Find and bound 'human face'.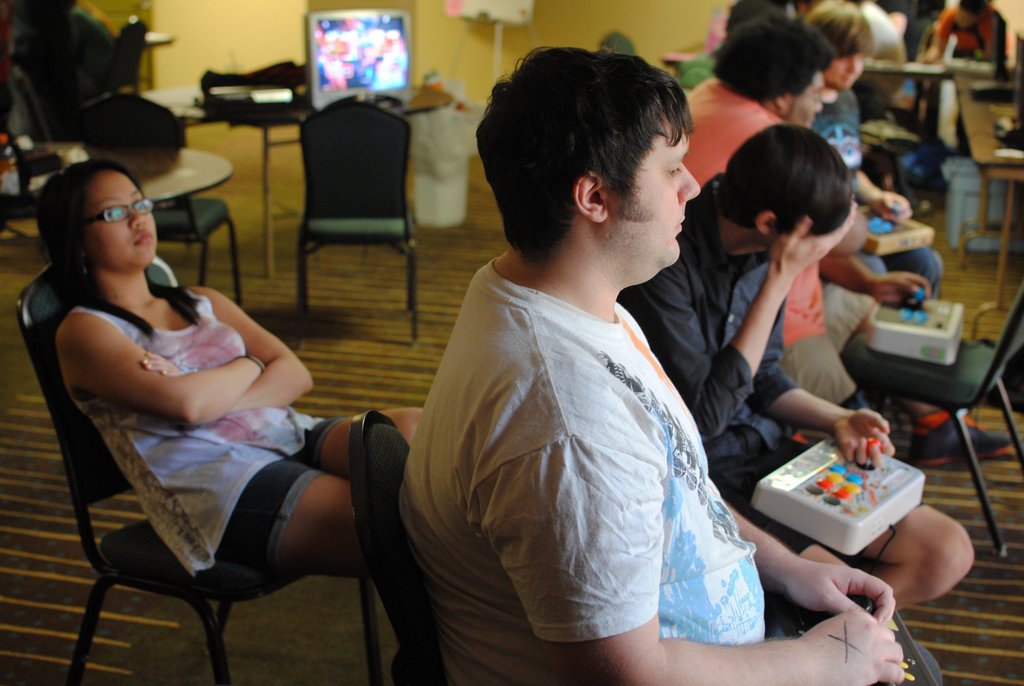
Bound: 781 68 828 133.
